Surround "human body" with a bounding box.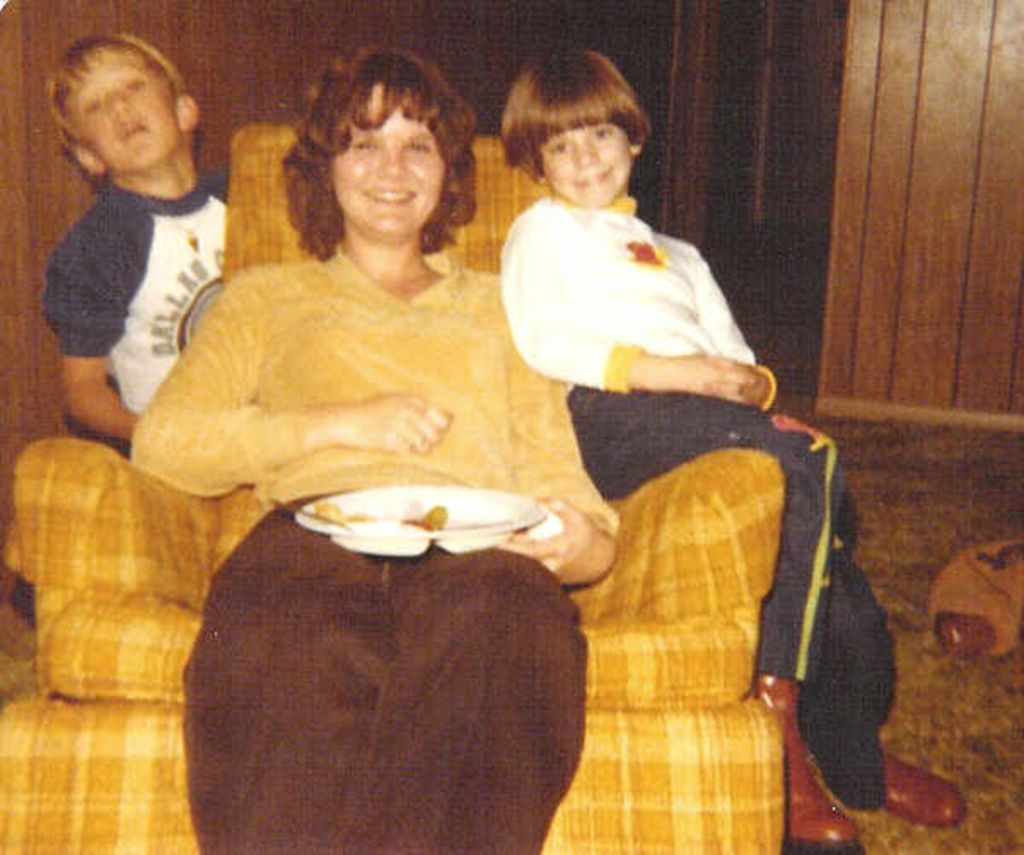
[x1=497, y1=39, x2=963, y2=853].
